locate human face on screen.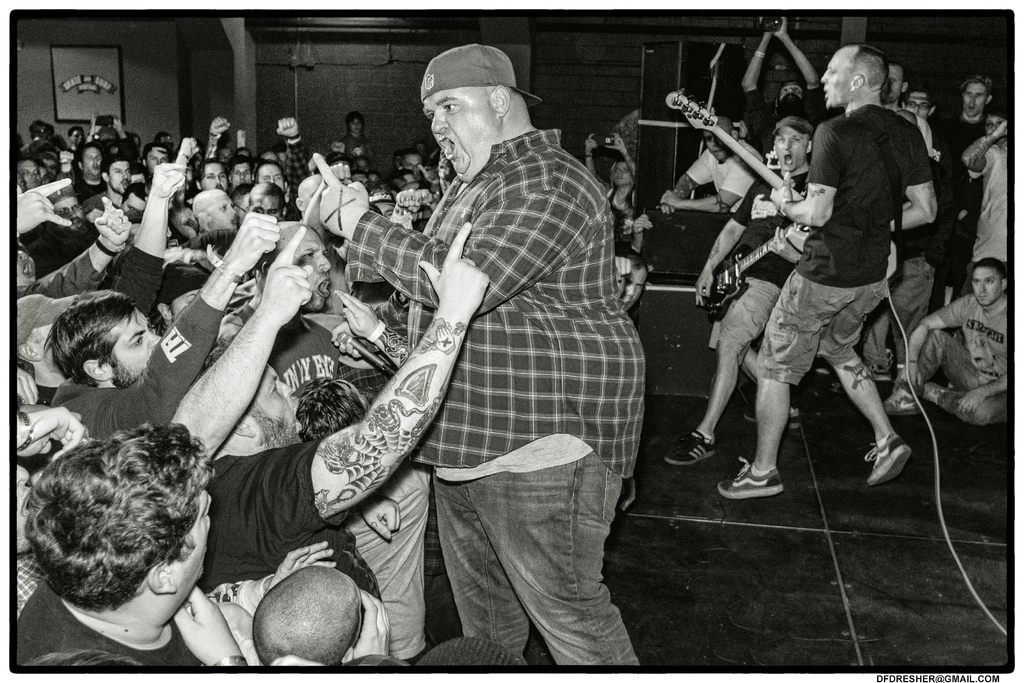
On screen at bbox=(104, 308, 161, 386).
